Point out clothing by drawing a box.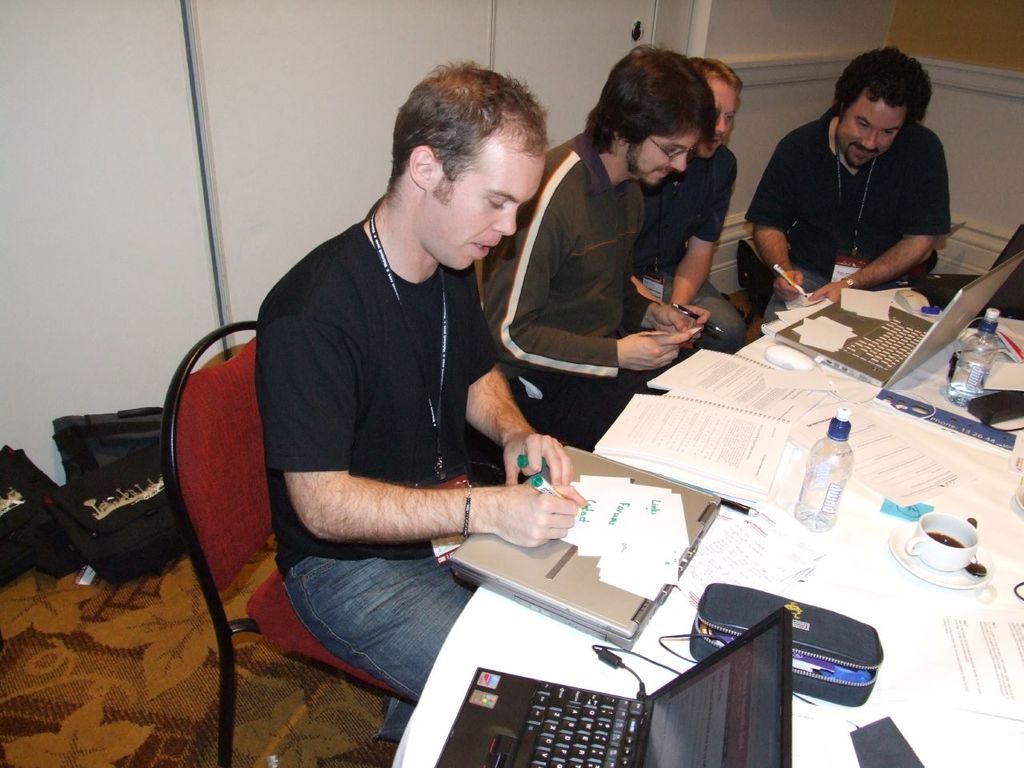
bbox=[463, 125, 682, 443].
